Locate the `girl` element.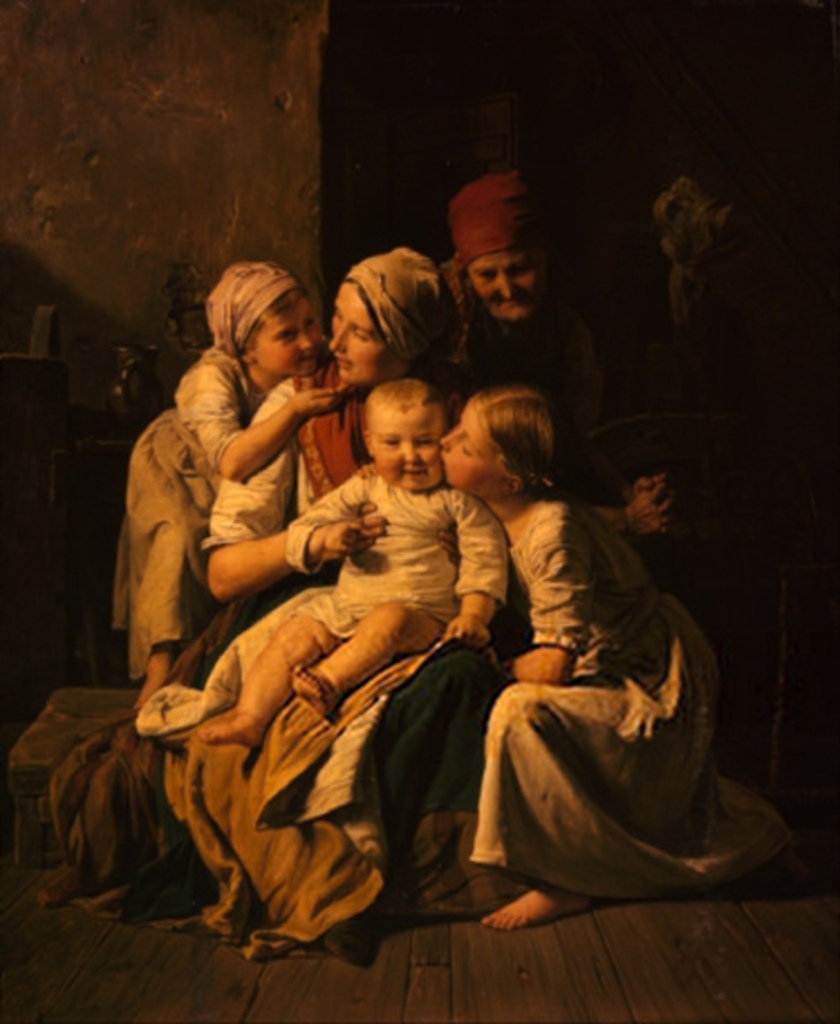
Element bbox: (x1=125, y1=261, x2=354, y2=704).
